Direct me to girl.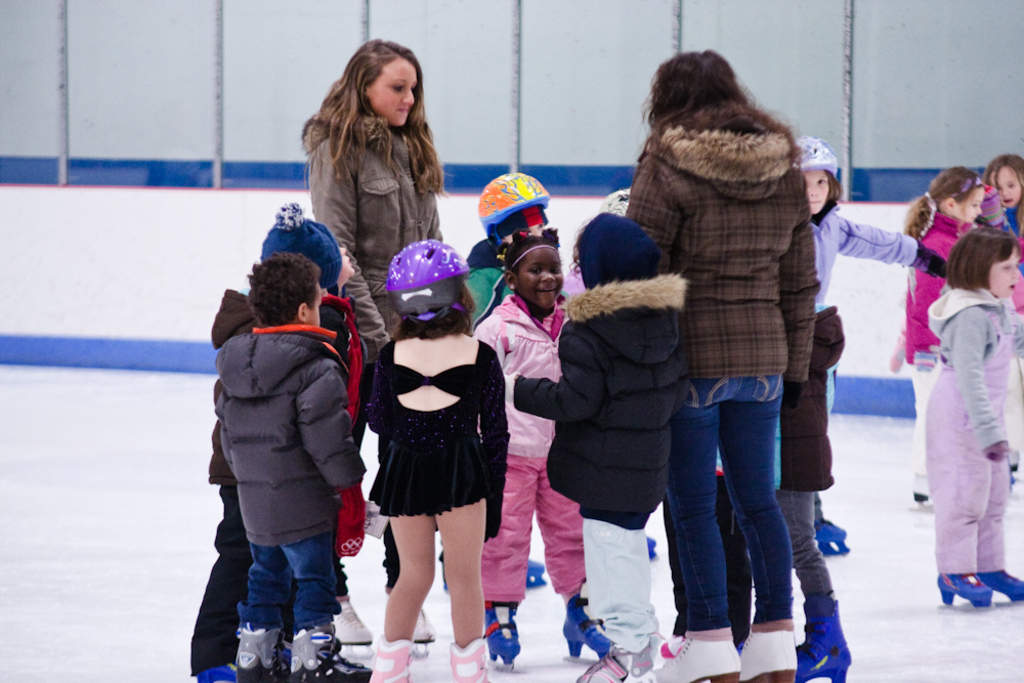
Direction: (986,156,1023,234).
